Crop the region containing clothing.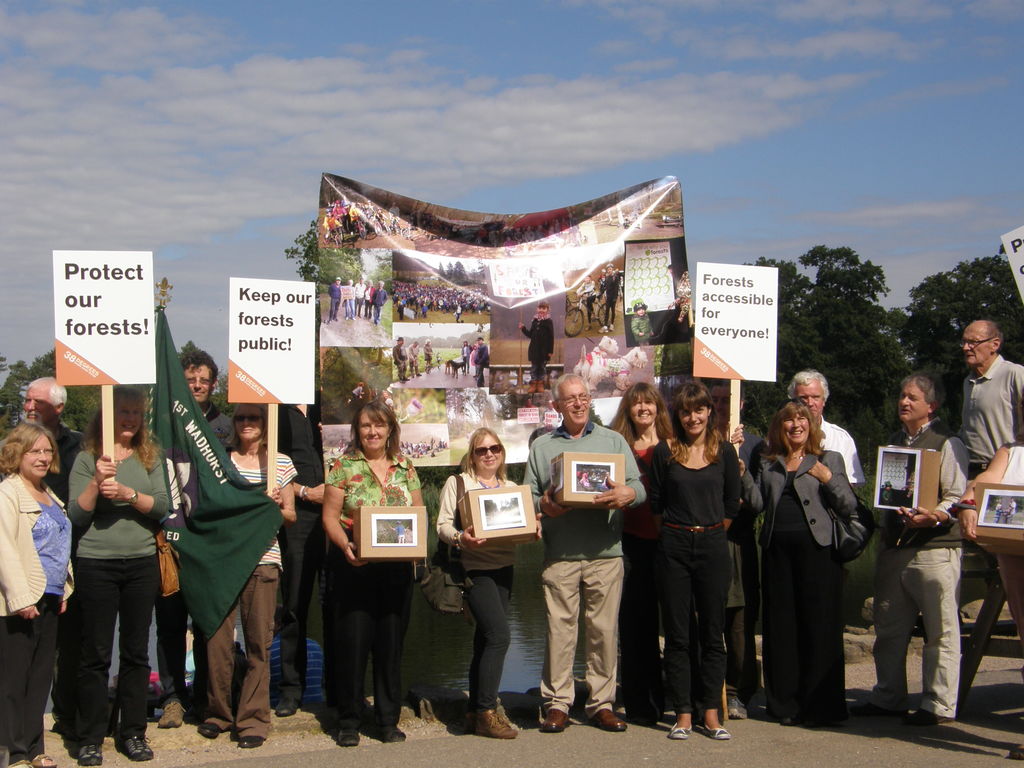
Crop region: bbox(639, 425, 744, 703).
